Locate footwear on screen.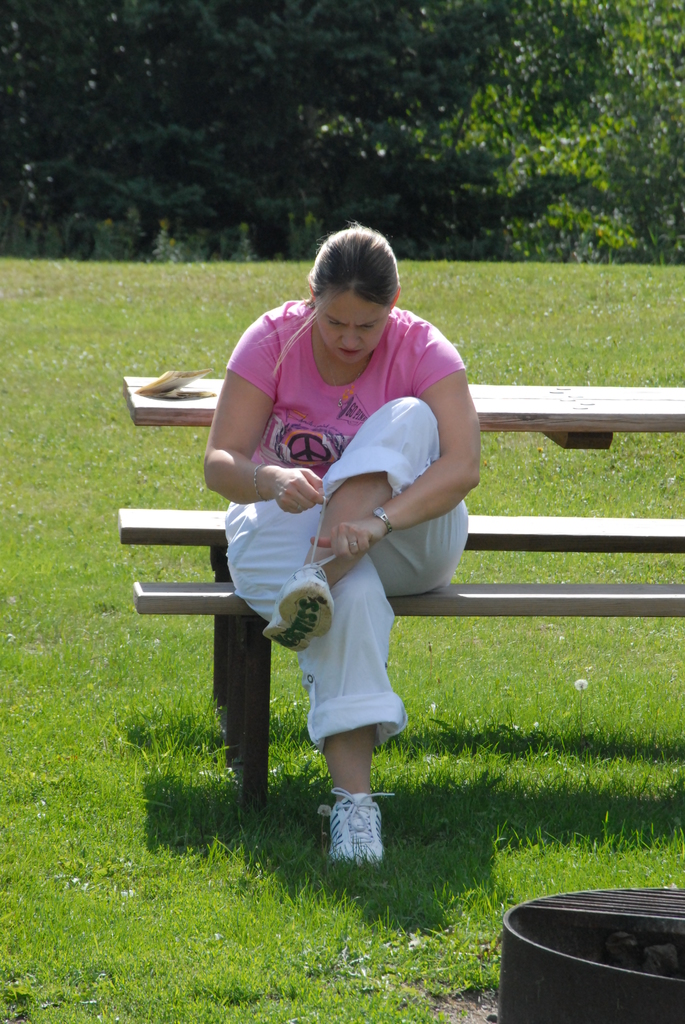
On screen at box=[323, 785, 405, 876].
